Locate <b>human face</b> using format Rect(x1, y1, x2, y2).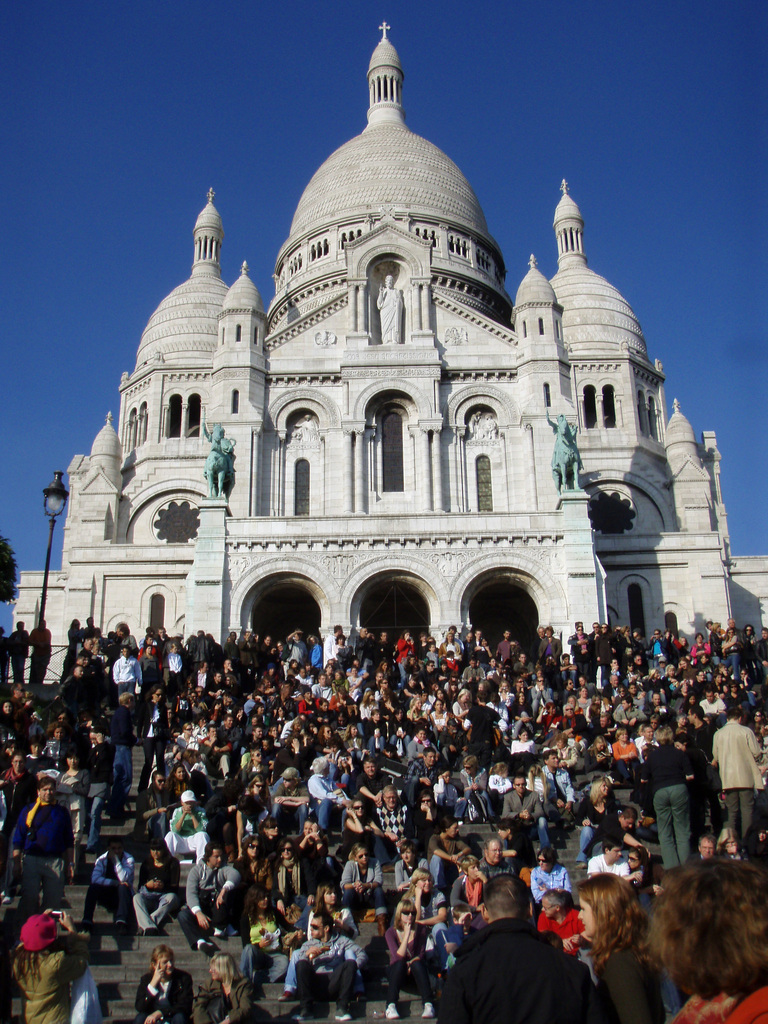
Rect(254, 781, 263, 790).
